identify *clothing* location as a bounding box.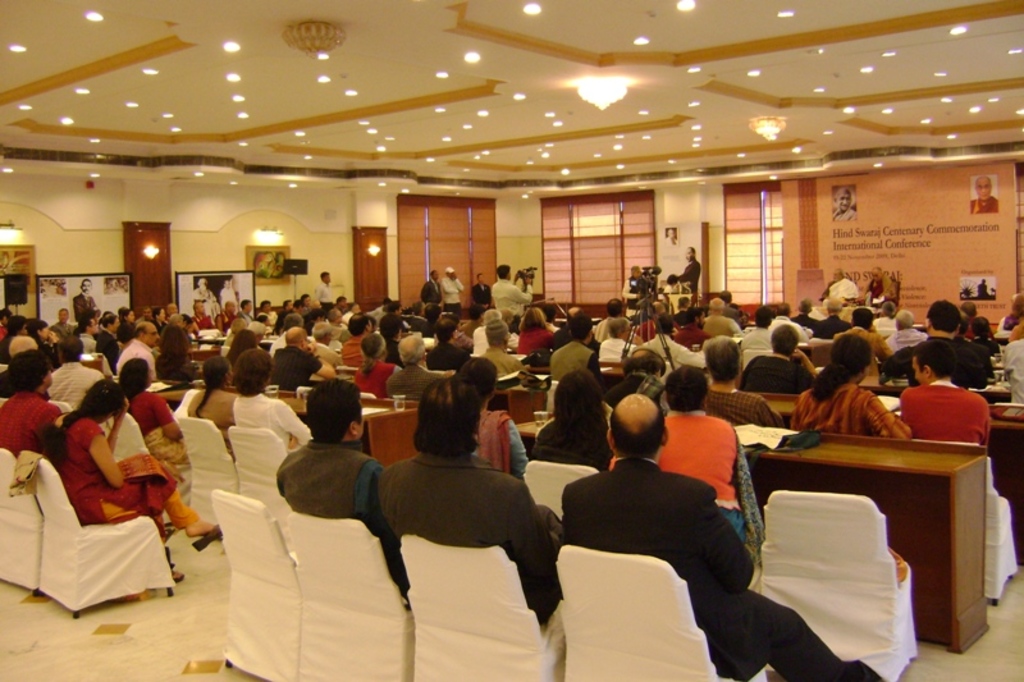
rect(595, 337, 635, 362).
